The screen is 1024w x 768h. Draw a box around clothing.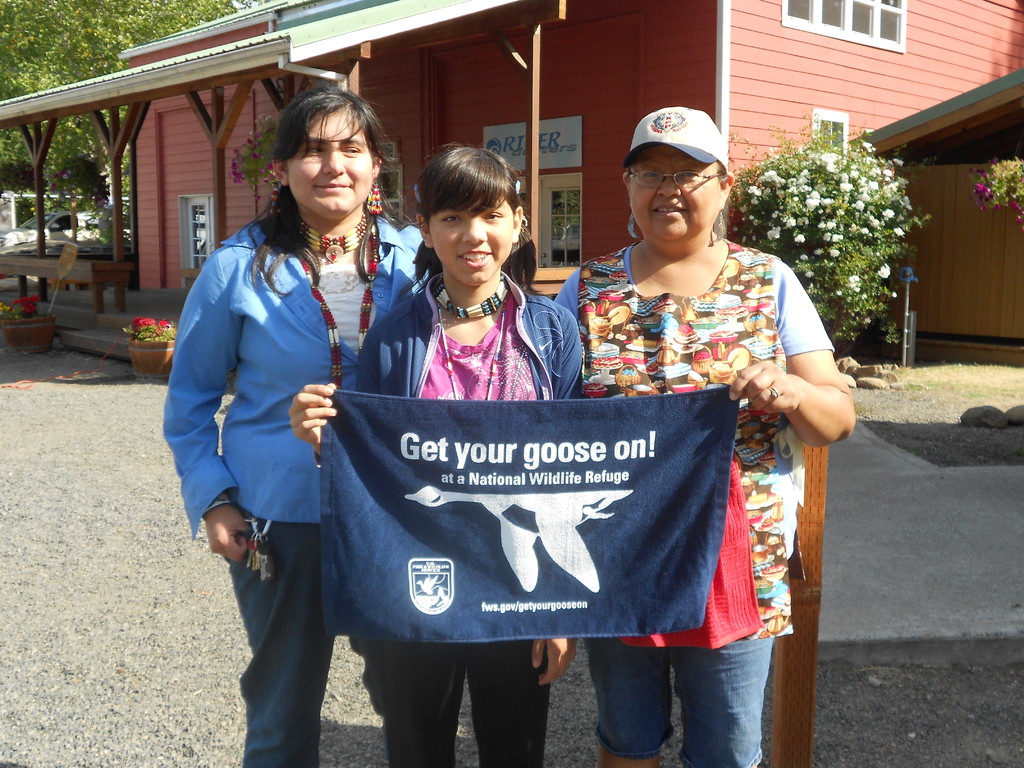
BBox(161, 195, 429, 767).
